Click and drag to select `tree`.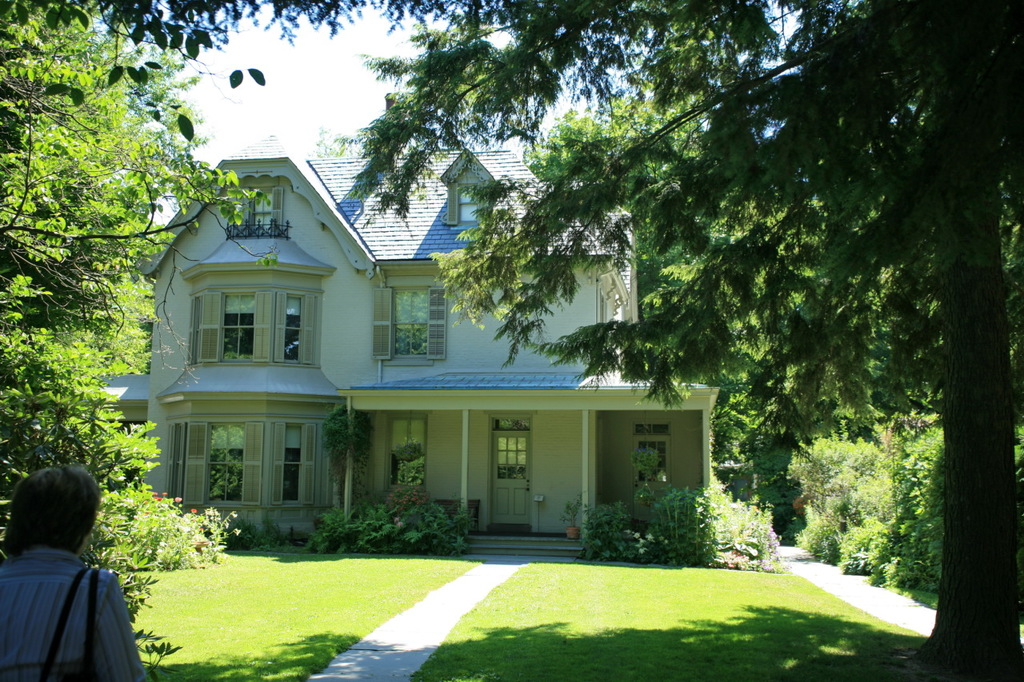
Selection: <box>9,14,201,478</box>.
